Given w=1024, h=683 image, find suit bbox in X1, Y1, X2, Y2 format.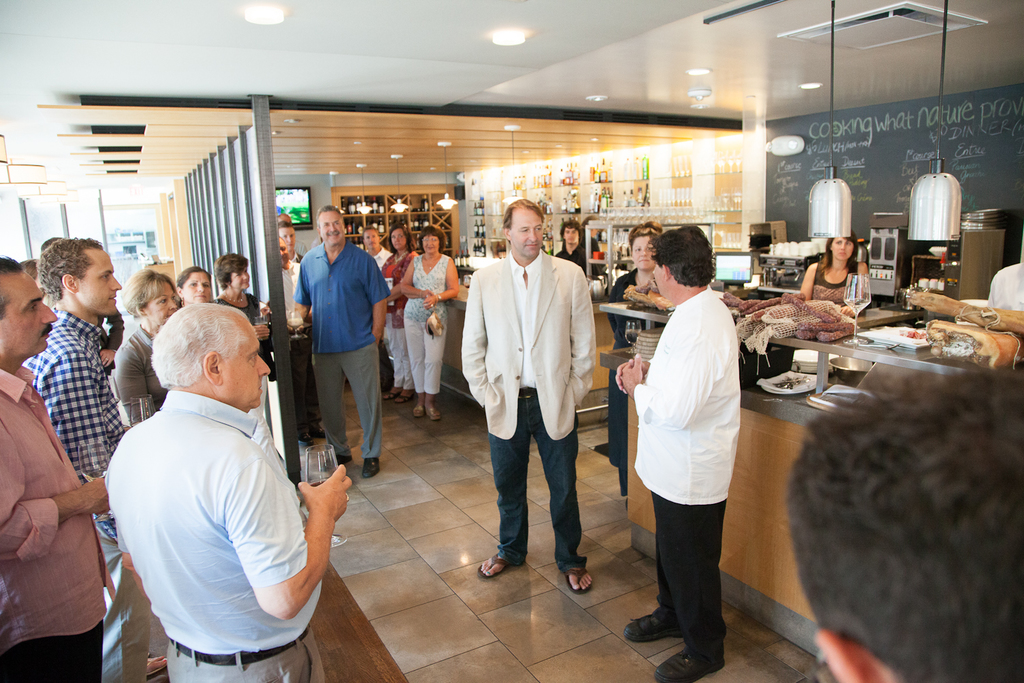
465, 223, 599, 578.
